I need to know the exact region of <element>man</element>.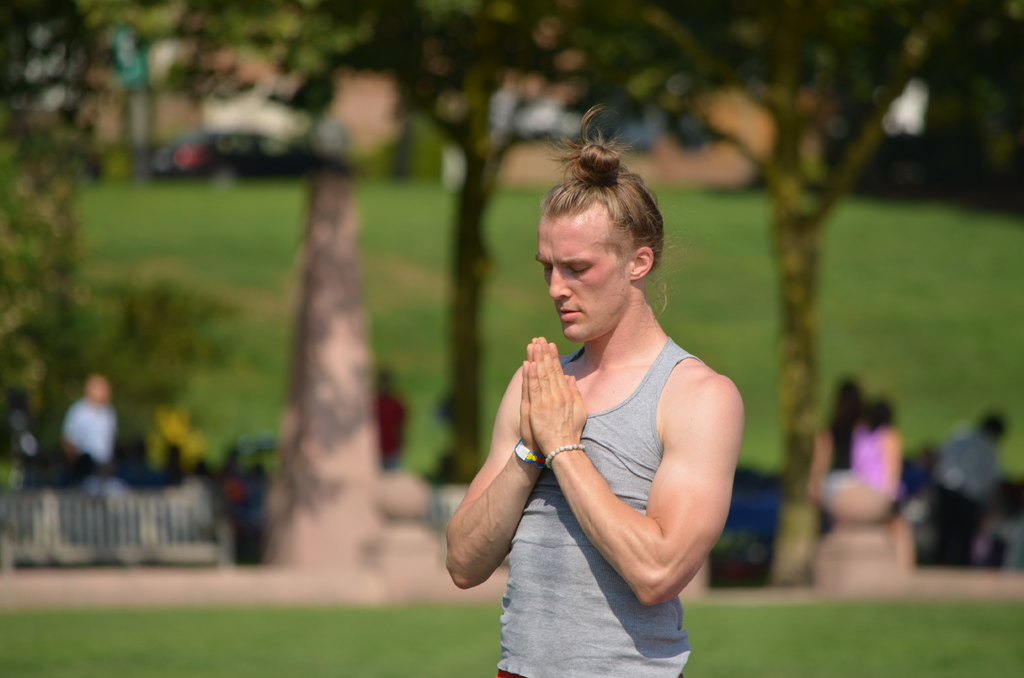
Region: crop(931, 405, 1014, 570).
